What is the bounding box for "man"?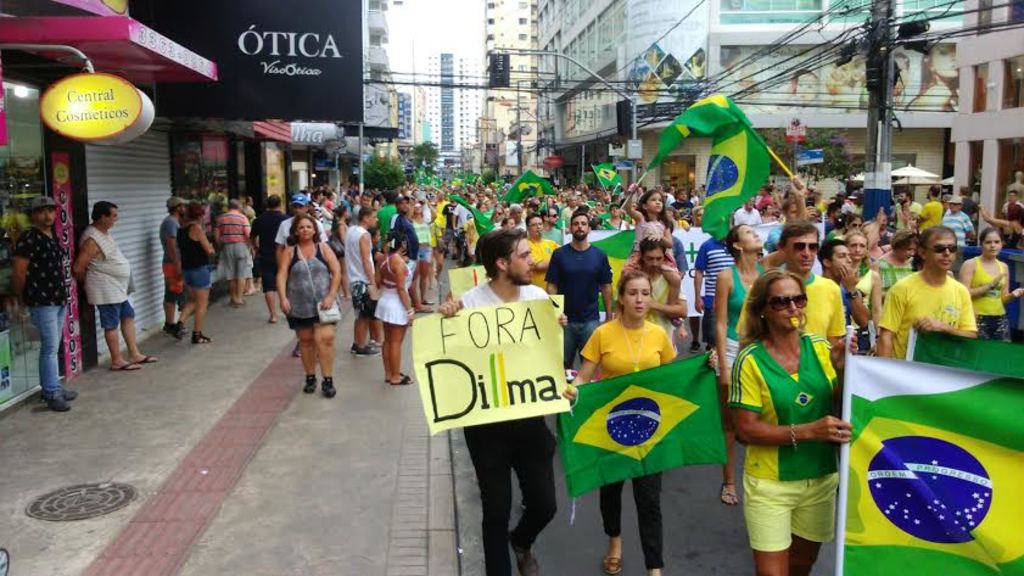
x1=374, y1=194, x2=401, y2=240.
